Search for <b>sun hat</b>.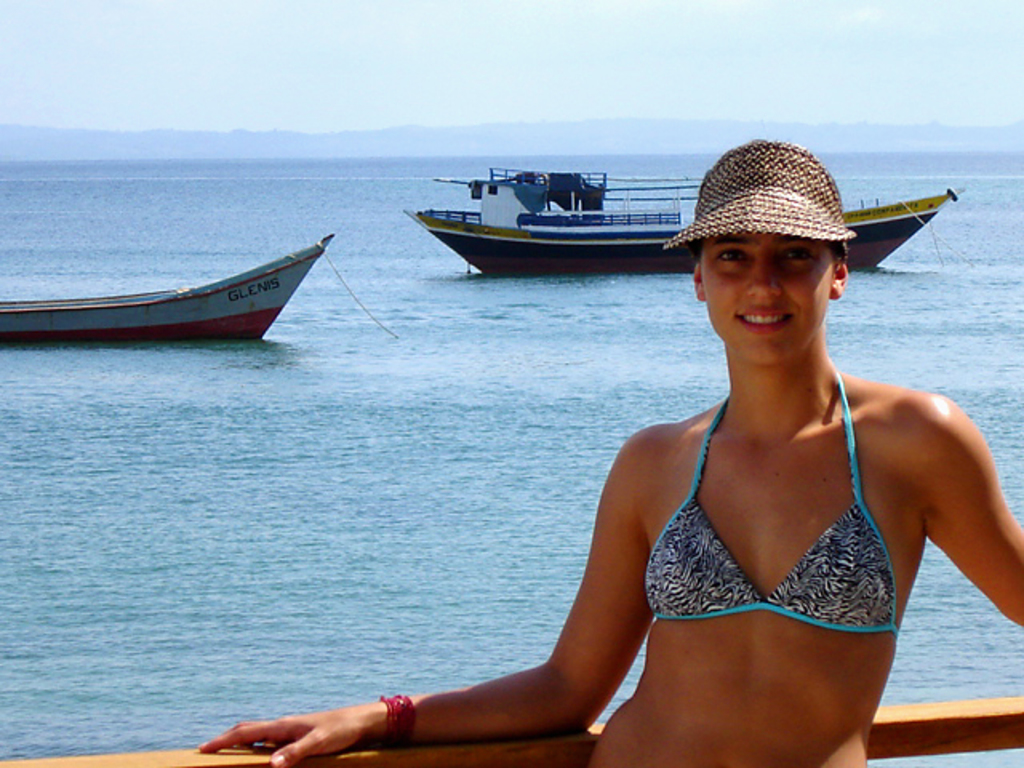
Found at {"x1": 662, "y1": 141, "x2": 859, "y2": 256}.
